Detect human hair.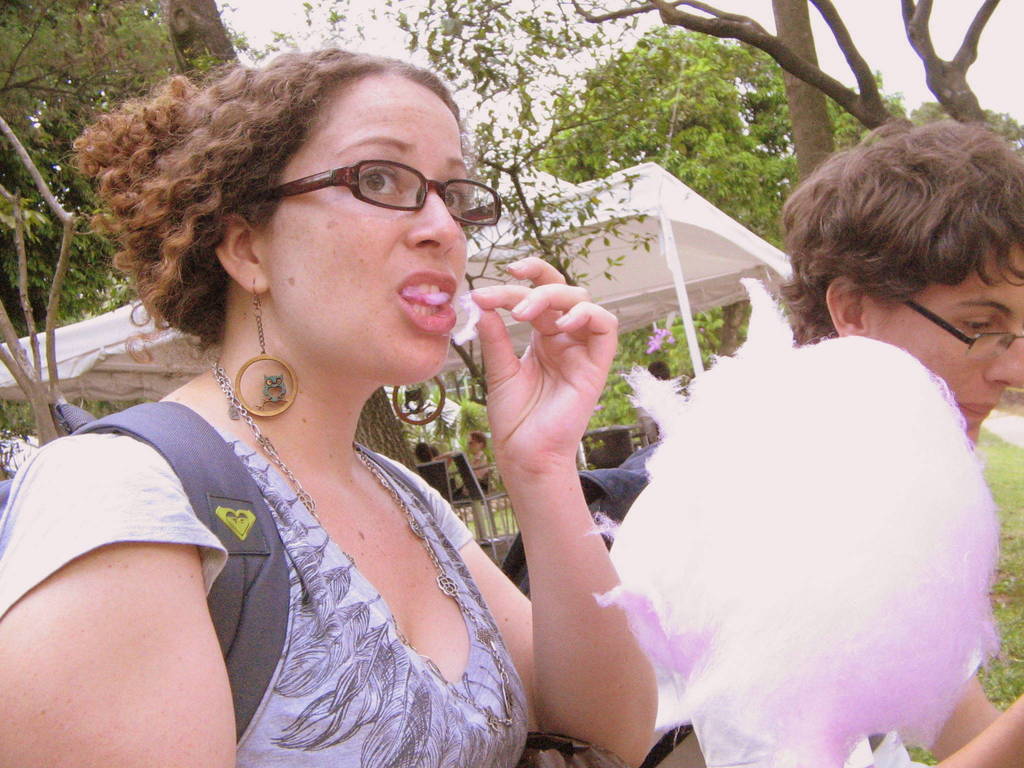
Detected at 84/20/491/414.
